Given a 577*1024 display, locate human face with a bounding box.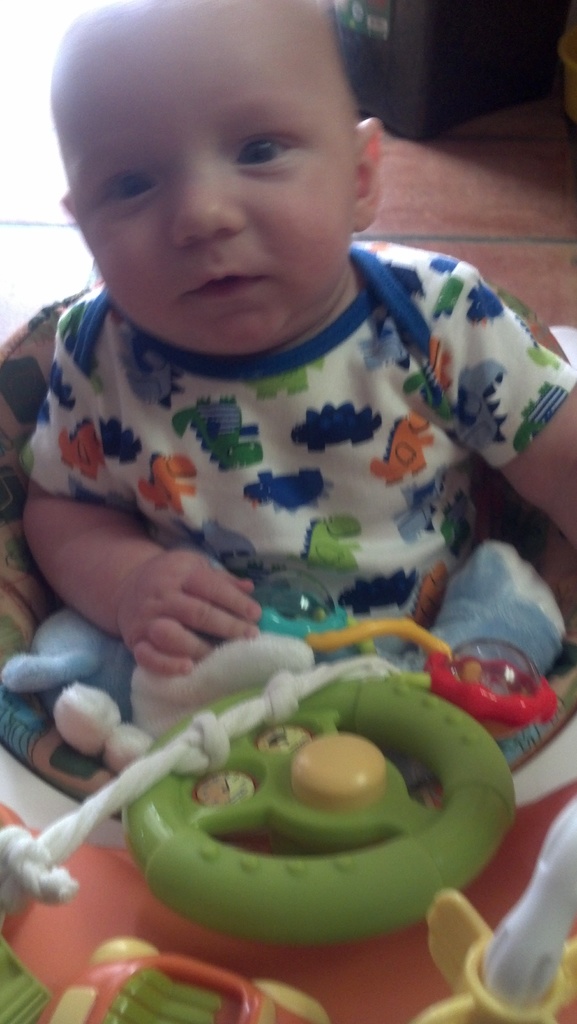
Located: left=53, top=0, right=359, bottom=353.
